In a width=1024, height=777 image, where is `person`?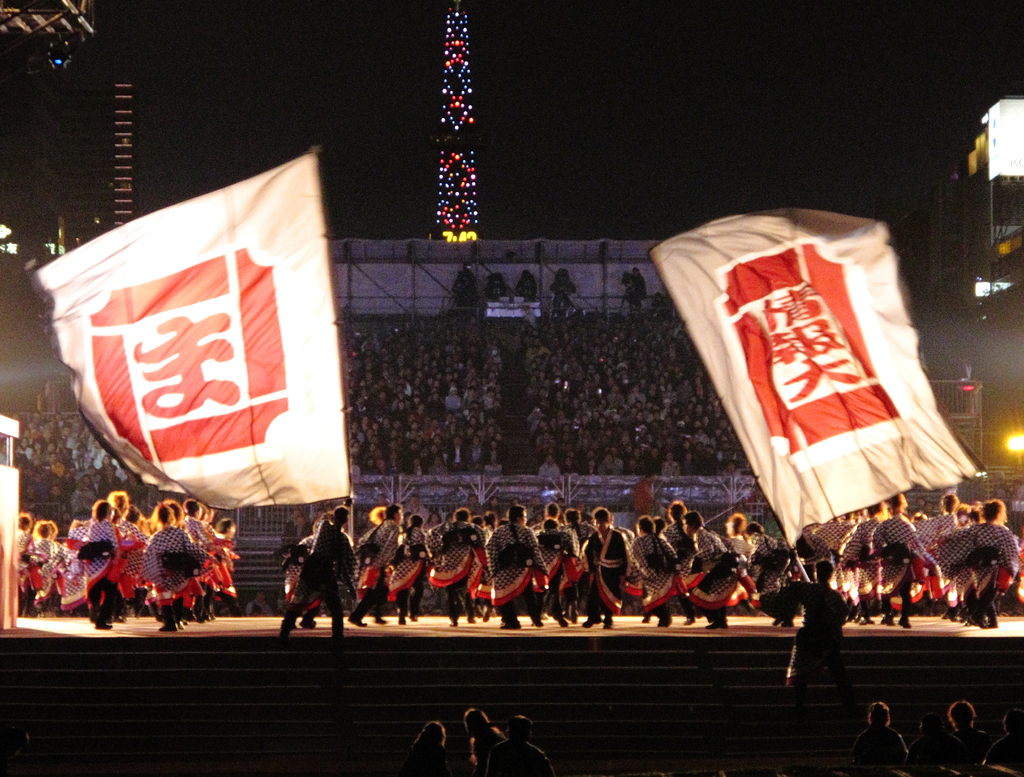
box=[856, 694, 906, 776].
